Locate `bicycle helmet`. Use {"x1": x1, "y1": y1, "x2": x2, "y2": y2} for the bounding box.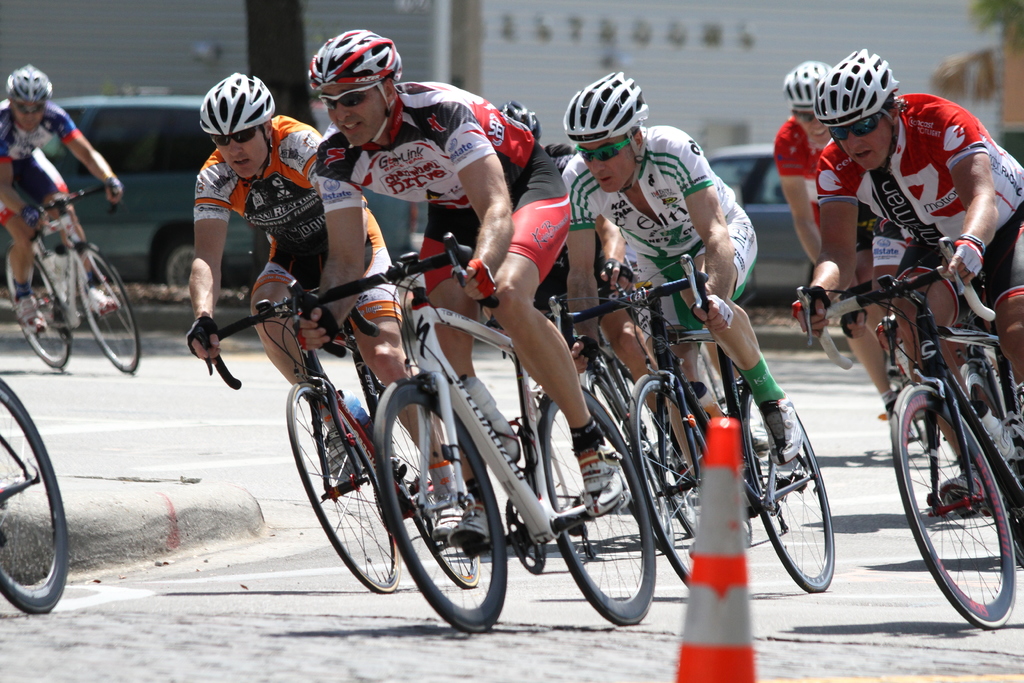
{"x1": 311, "y1": 25, "x2": 396, "y2": 100}.
